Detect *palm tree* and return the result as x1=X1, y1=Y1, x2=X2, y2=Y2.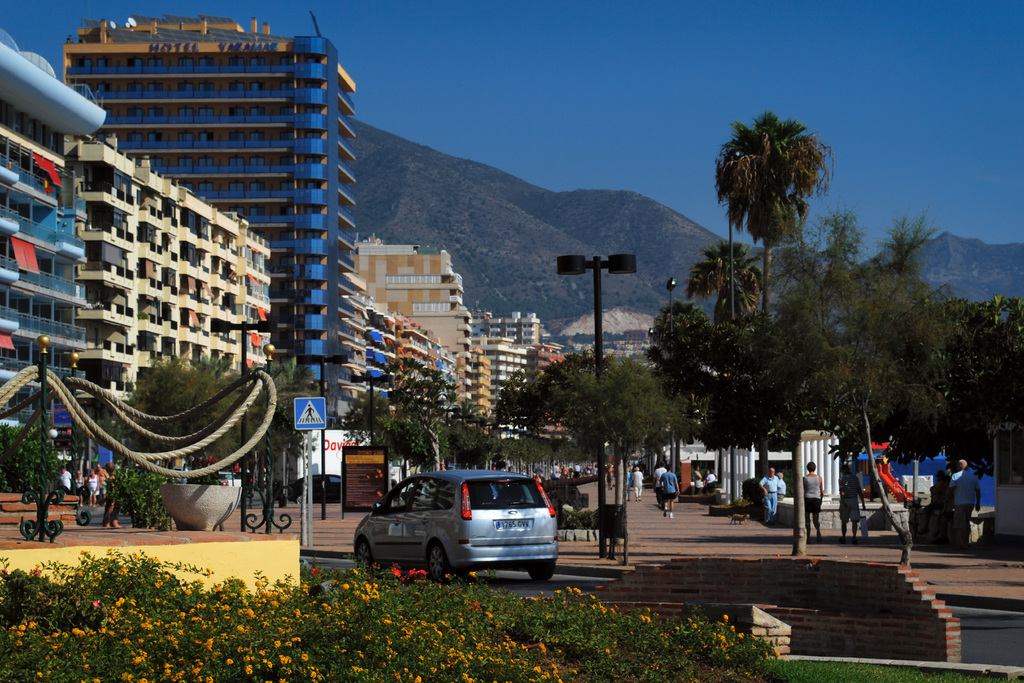
x1=545, y1=348, x2=676, y2=563.
